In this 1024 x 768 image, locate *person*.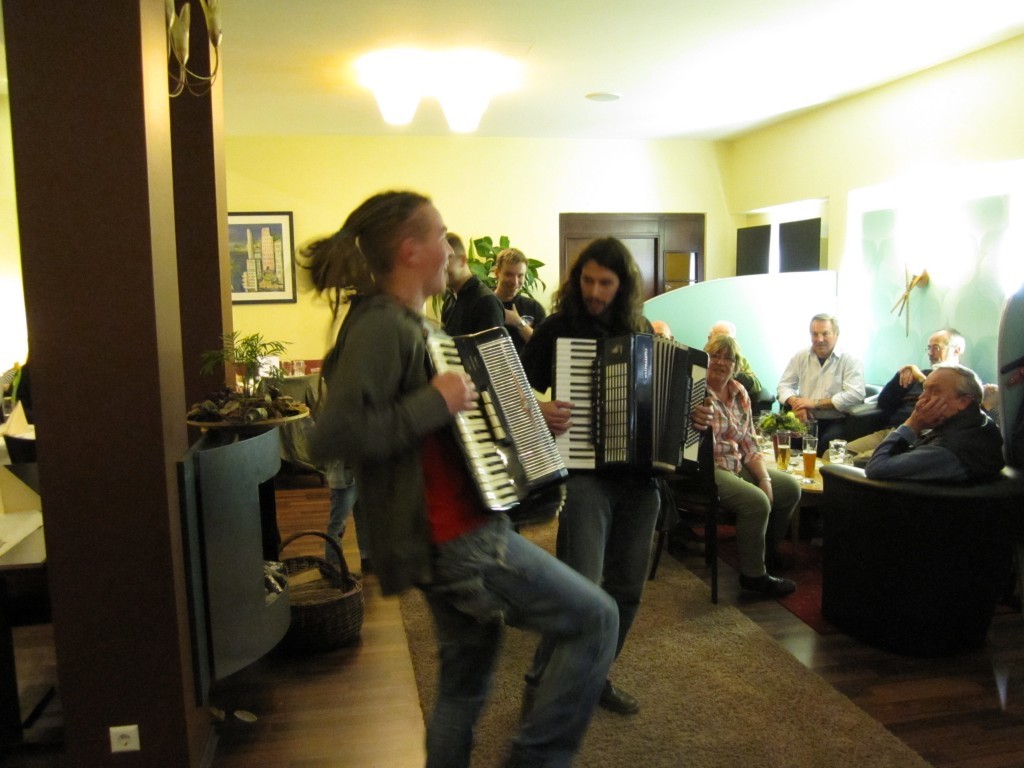
Bounding box: pyautogui.locateOnScreen(491, 241, 553, 528).
